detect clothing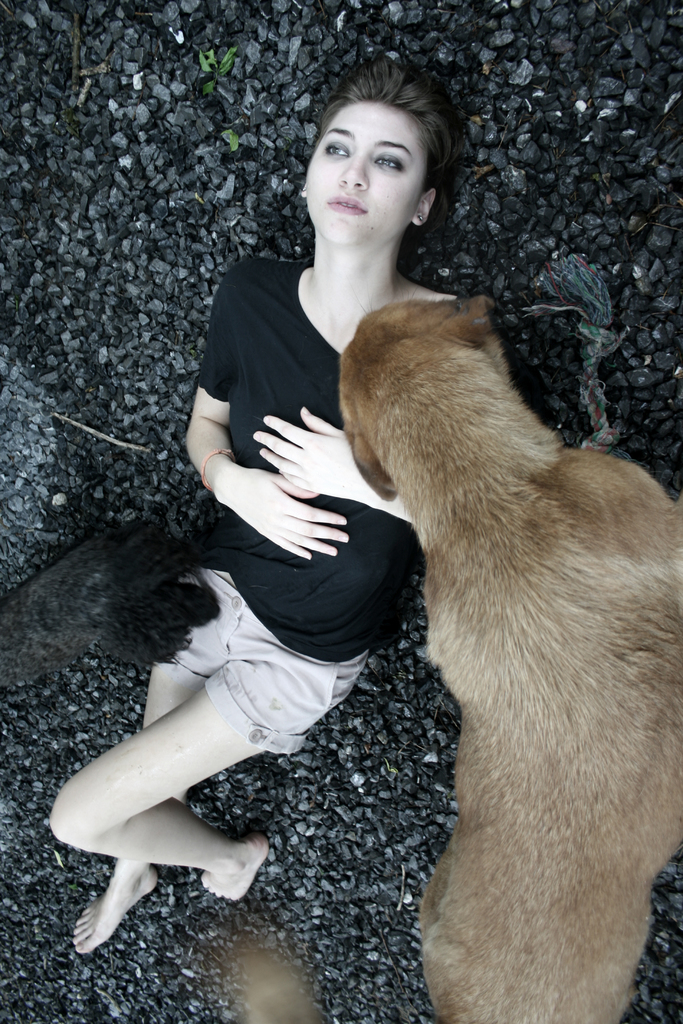
[201, 255, 415, 662]
